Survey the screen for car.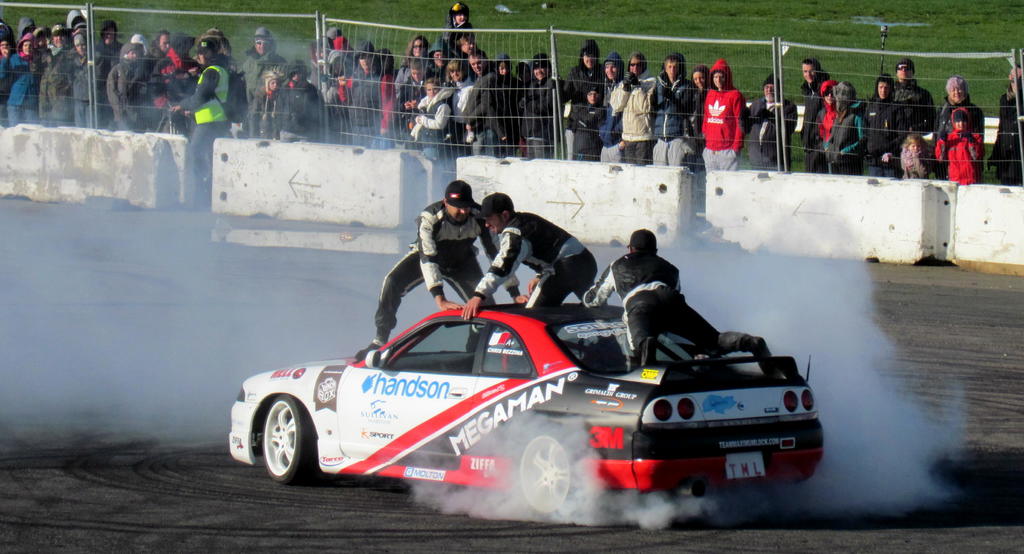
Survey found: rect(220, 302, 824, 514).
